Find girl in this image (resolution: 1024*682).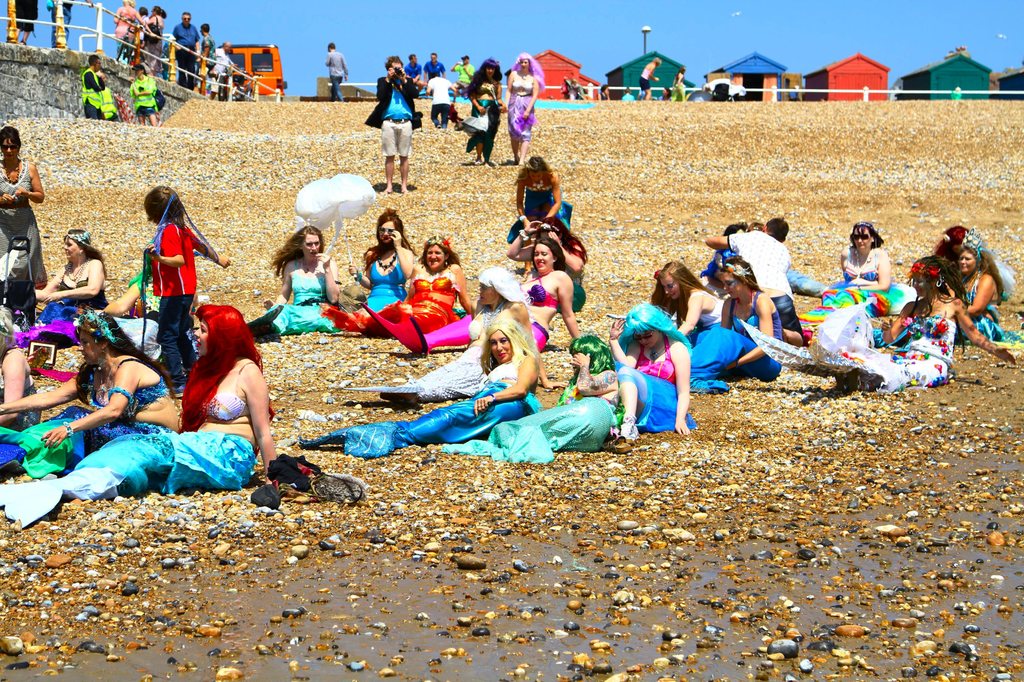
left=140, top=186, right=231, bottom=407.
